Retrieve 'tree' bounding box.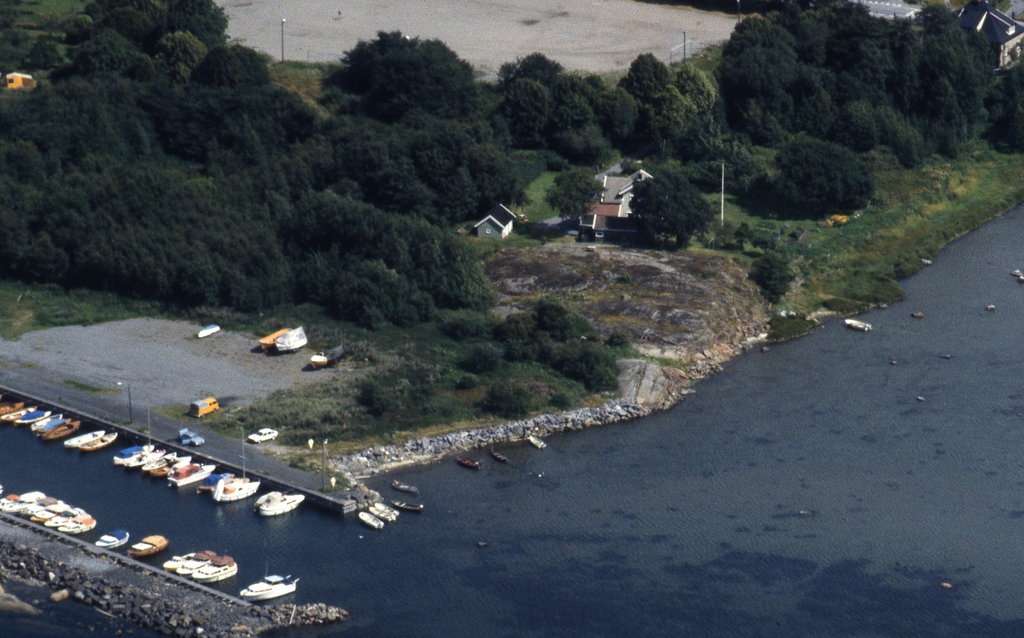
Bounding box: <box>545,174,604,221</box>.
